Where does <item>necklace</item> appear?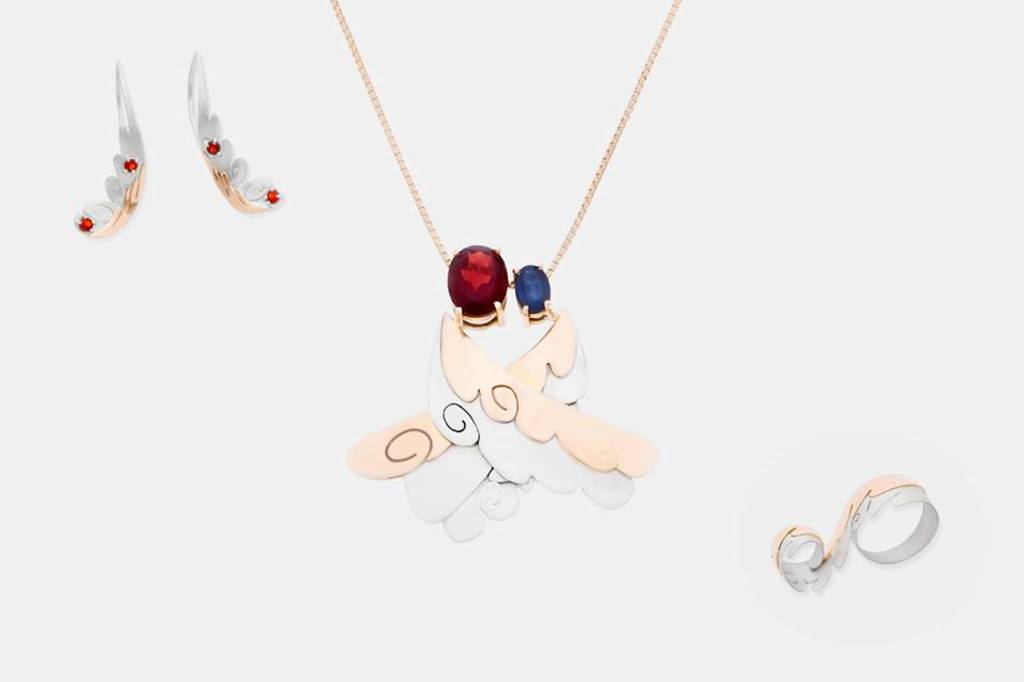
Appears at 343:0:678:542.
